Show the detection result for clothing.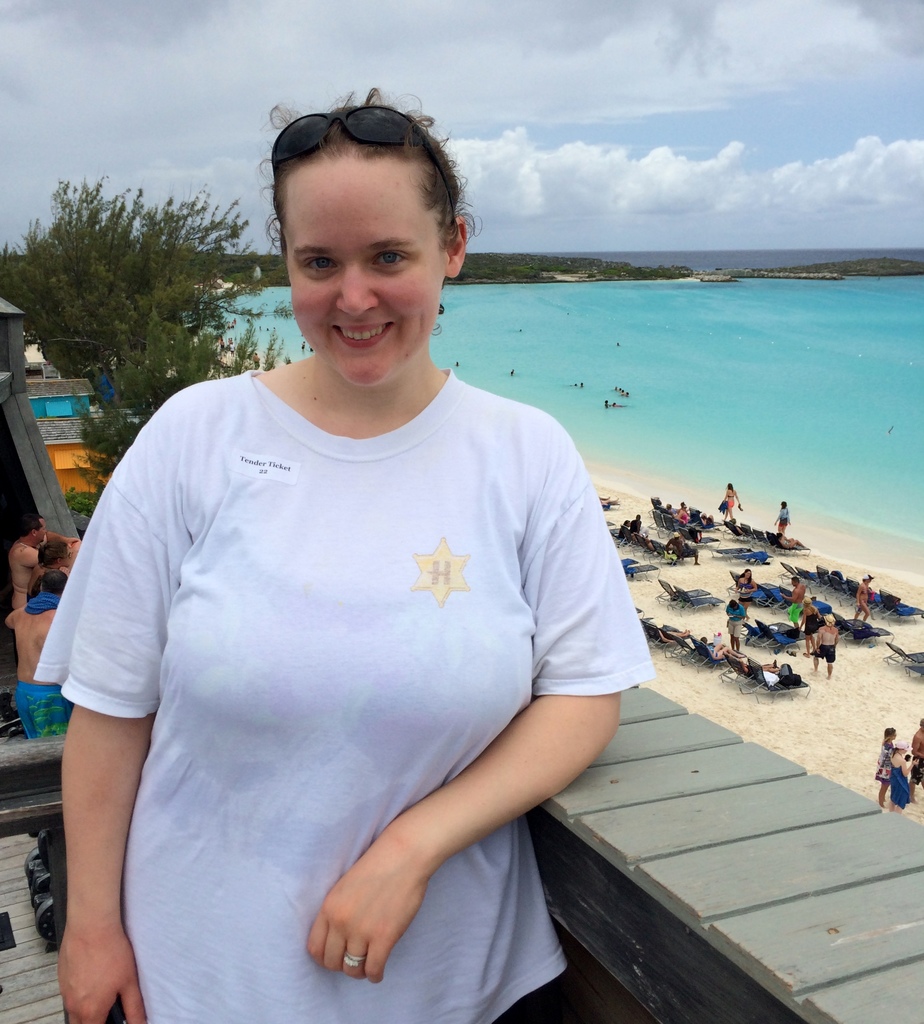
739/579/757/610.
